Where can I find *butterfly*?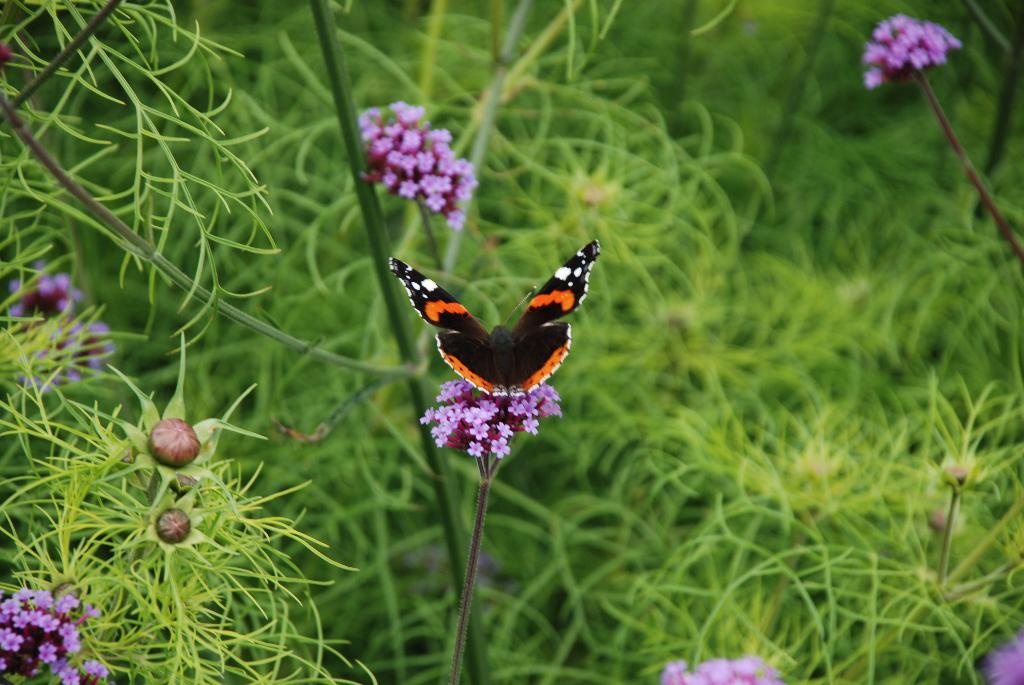
You can find it at detection(388, 240, 601, 401).
